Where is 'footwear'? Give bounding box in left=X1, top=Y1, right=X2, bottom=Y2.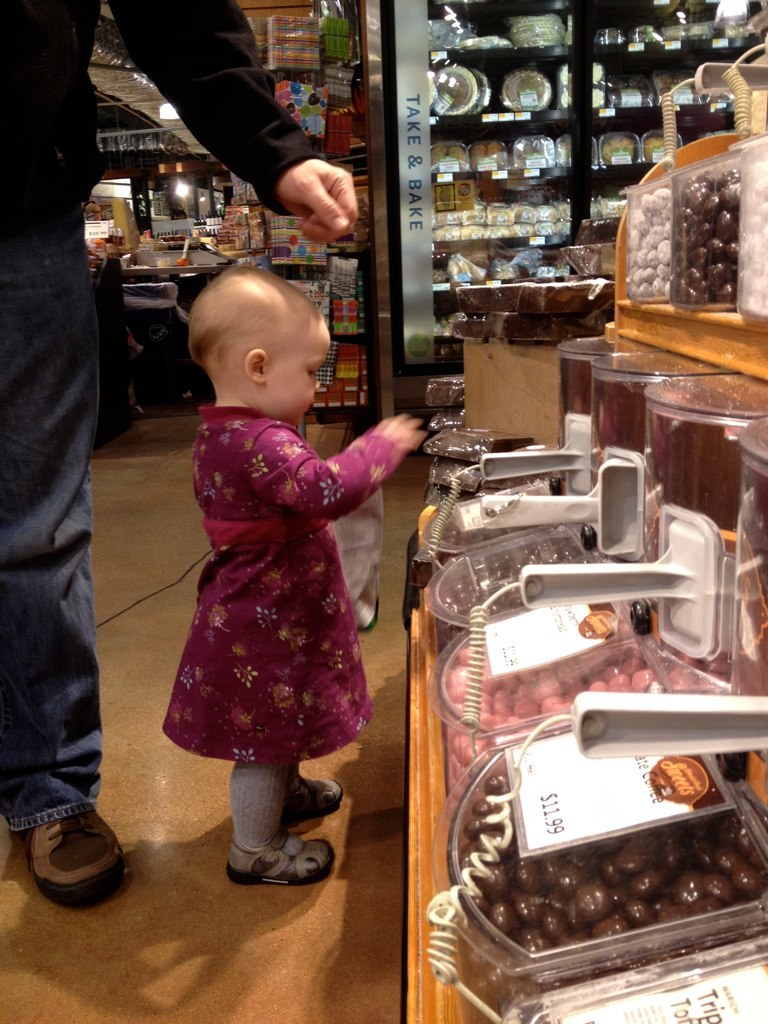
left=10, top=802, right=119, bottom=900.
